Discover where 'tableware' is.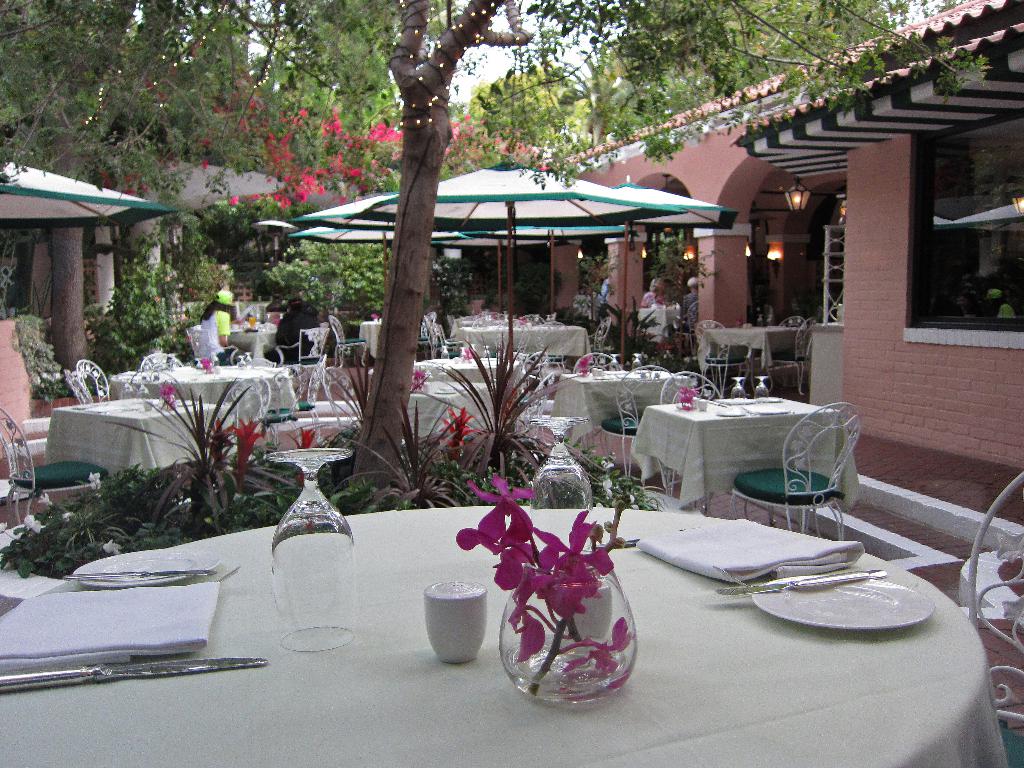
Discovered at (x1=525, y1=415, x2=596, y2=552).
